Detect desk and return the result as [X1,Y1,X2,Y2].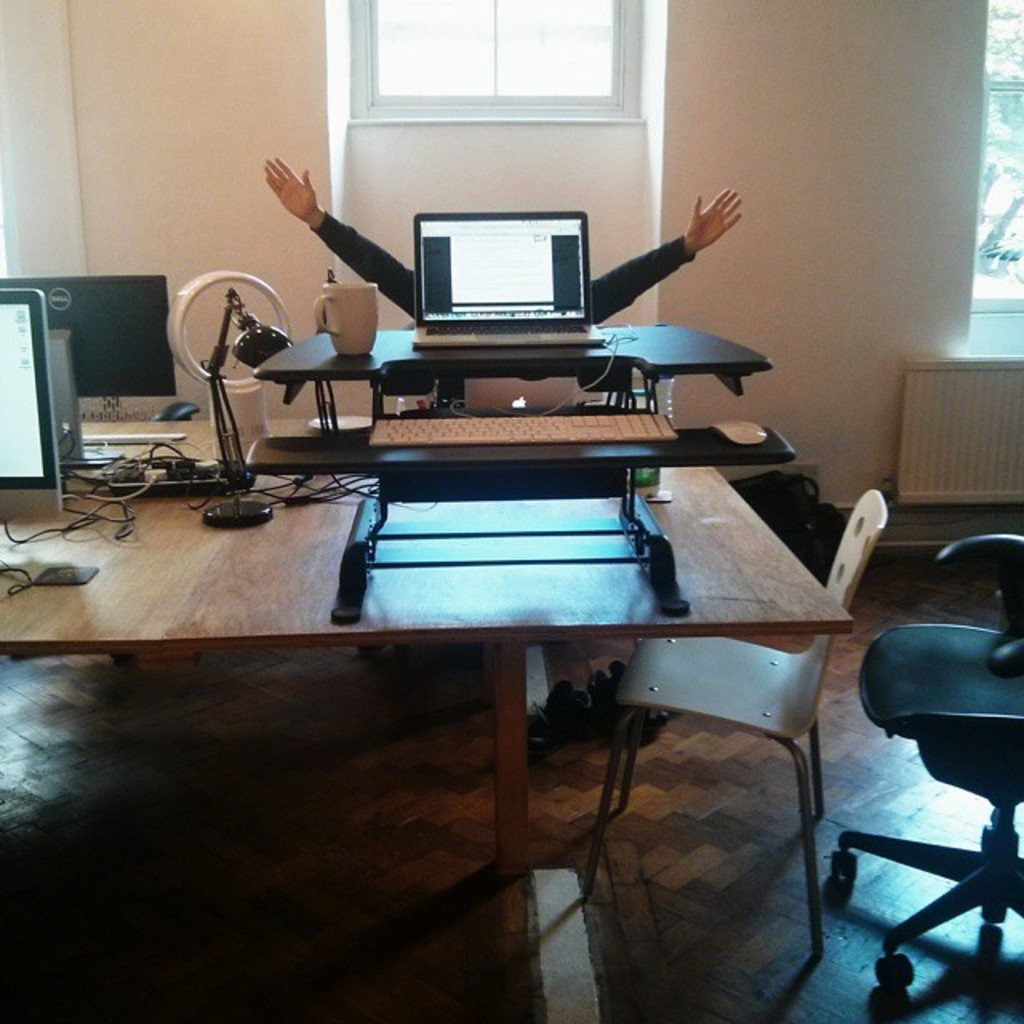
[5,426,846,870].
